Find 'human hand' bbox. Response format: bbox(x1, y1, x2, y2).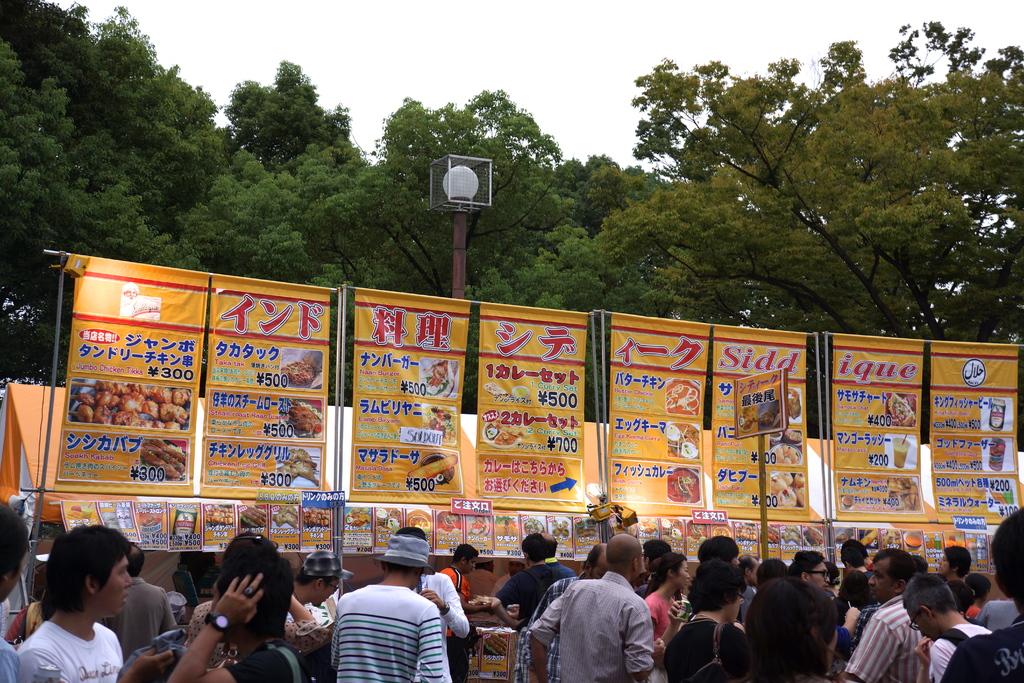
bbox(132, 646, 178, 682).
